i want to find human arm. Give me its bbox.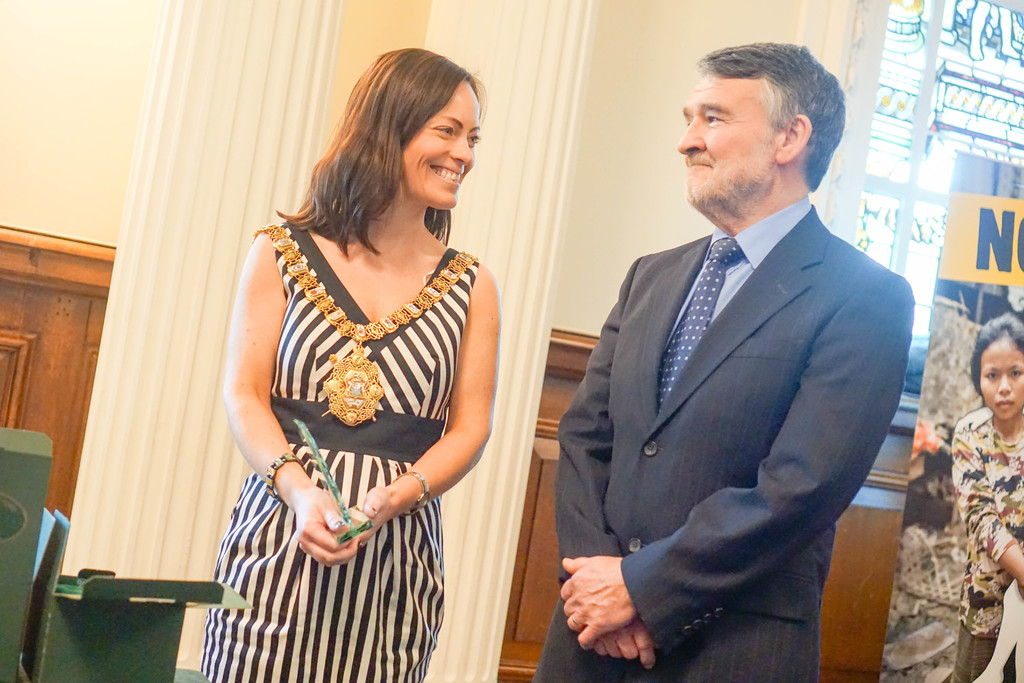
[x1=951, y1=416, x2=1021, y2=585].
